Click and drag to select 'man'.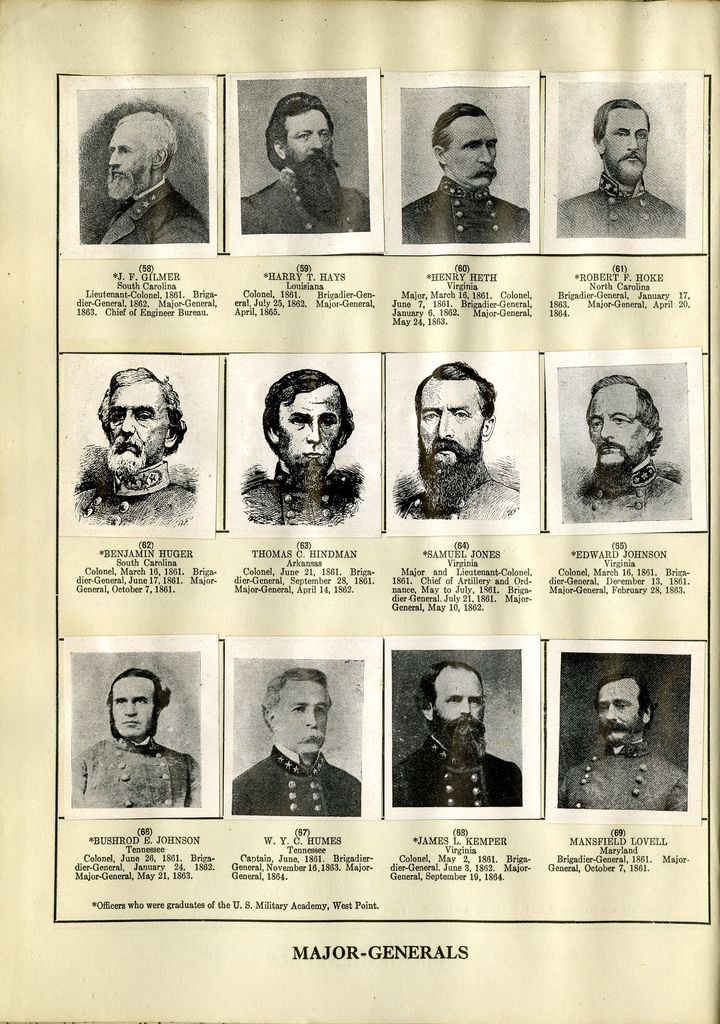
Selection: [left=569, top=370, right=686, bottom=526].
